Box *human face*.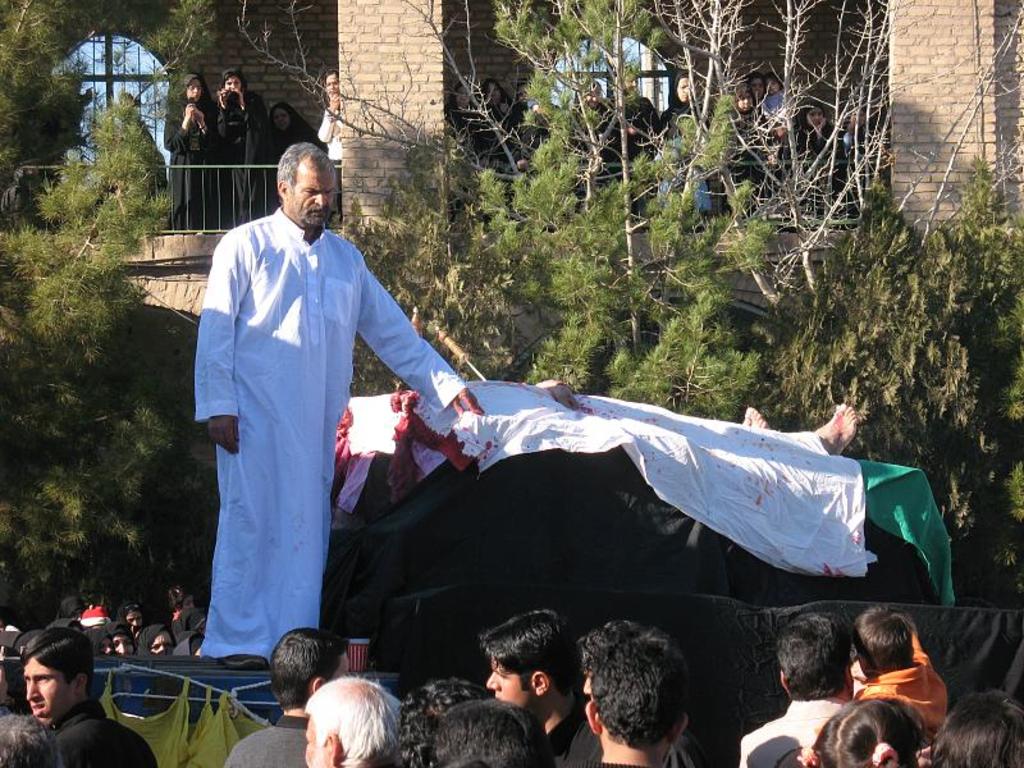
289:160:333:227.
